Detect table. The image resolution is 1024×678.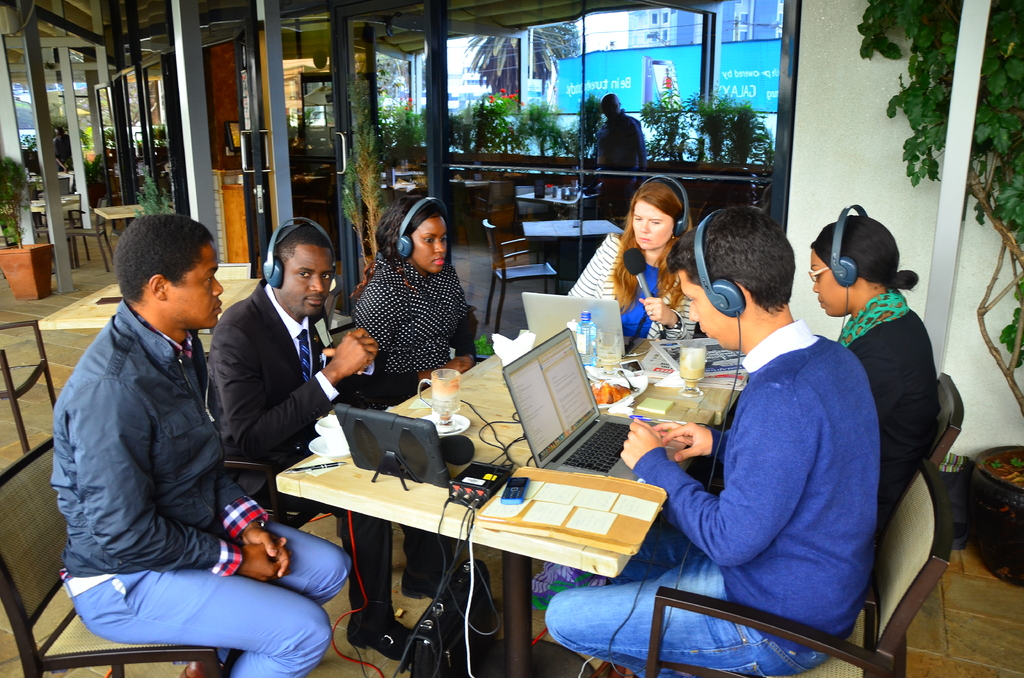
box=[180, 369, 829, 670].
